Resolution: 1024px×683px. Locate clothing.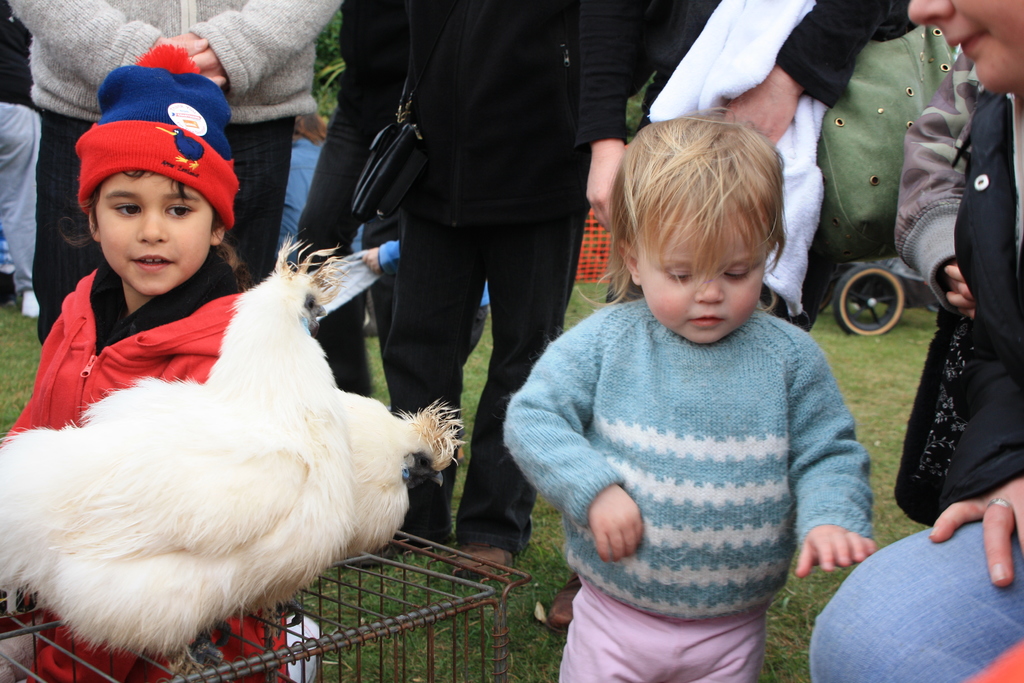
box=[804, 84, 1023, 682].
